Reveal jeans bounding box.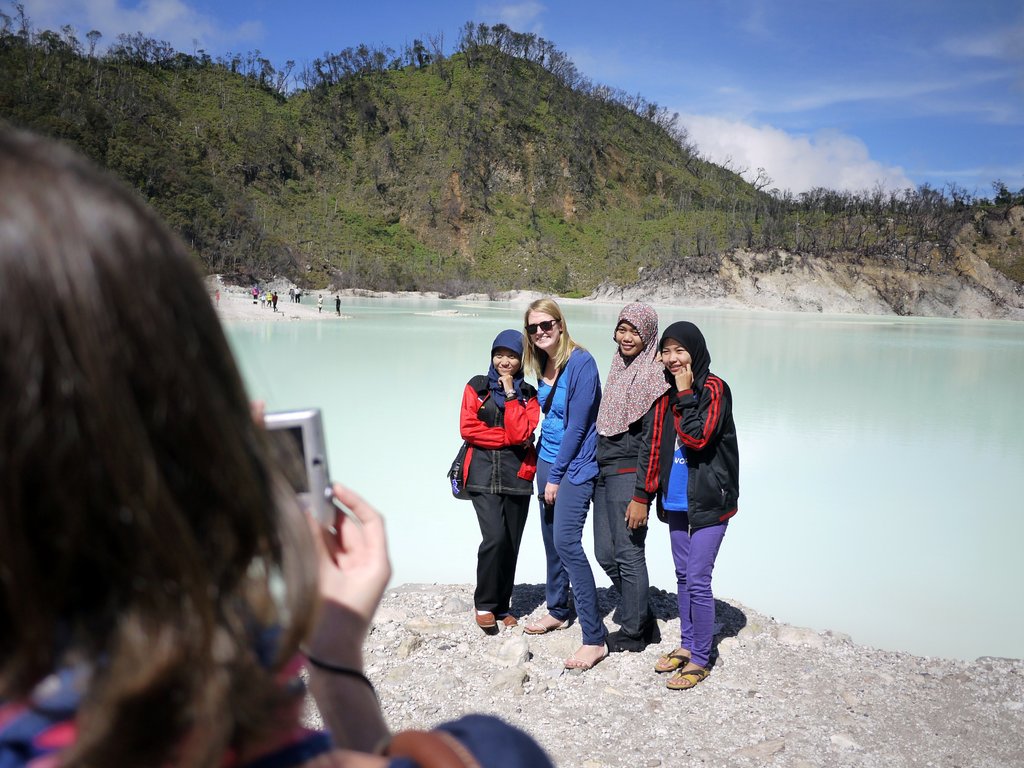
Revealed: (left=650, top=499, right=730, bottom=691).
